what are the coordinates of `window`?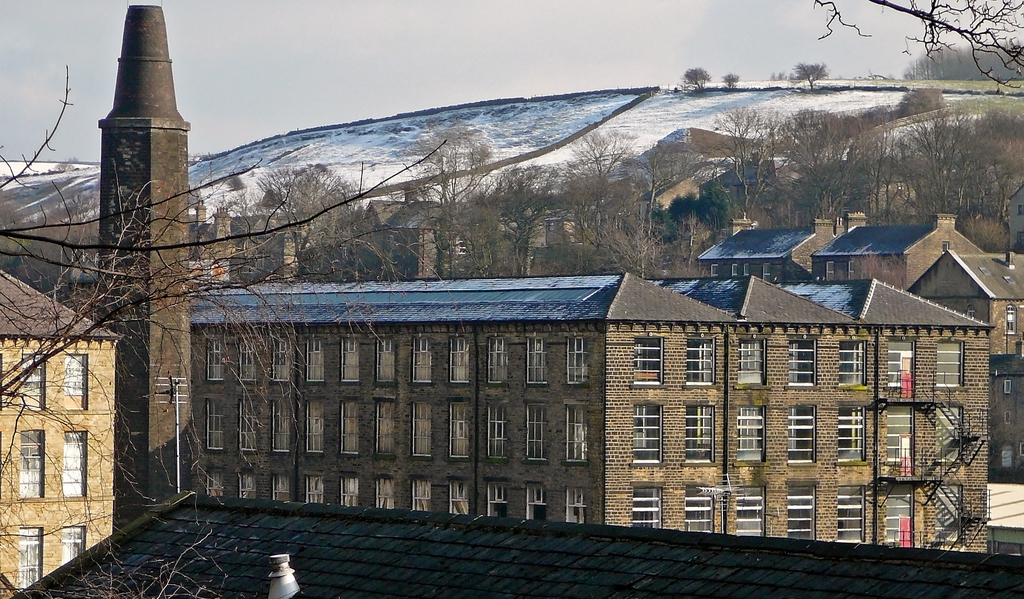
[x1=632, y1=336, x2=665, y2=392].
